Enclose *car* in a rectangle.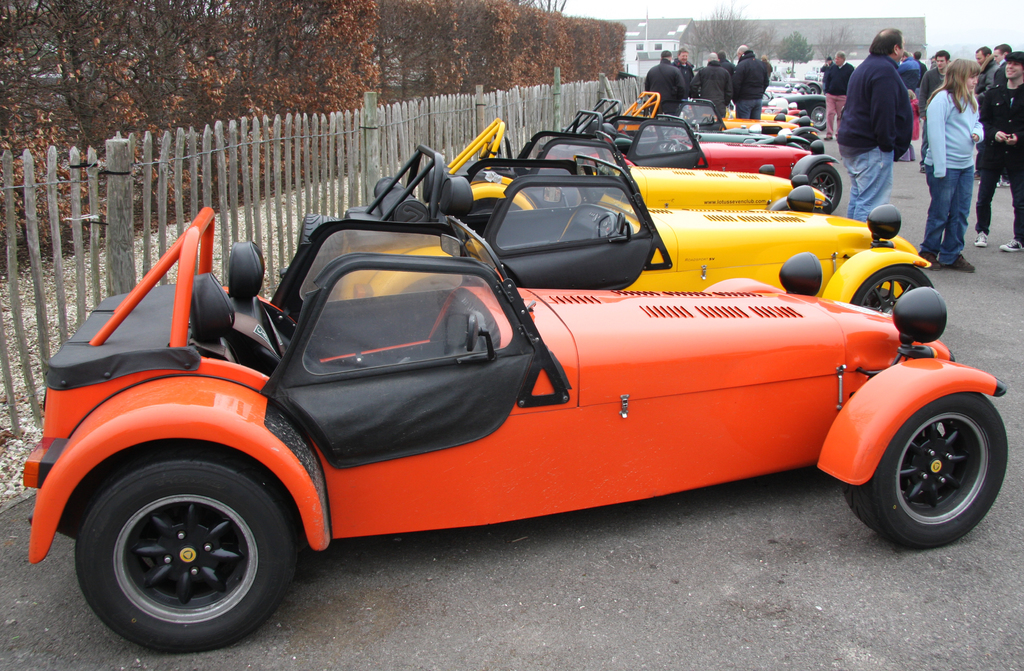
[left=300, top=188, right=928, bottom=315].
